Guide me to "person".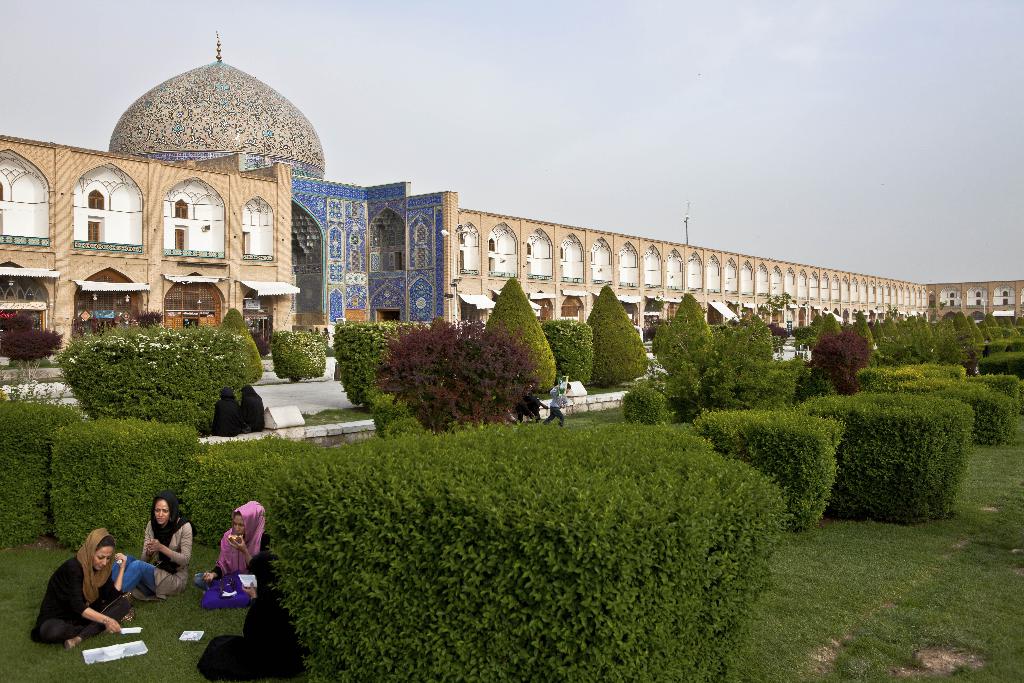
Guidance: select_region(513, 399, 531, 425).
